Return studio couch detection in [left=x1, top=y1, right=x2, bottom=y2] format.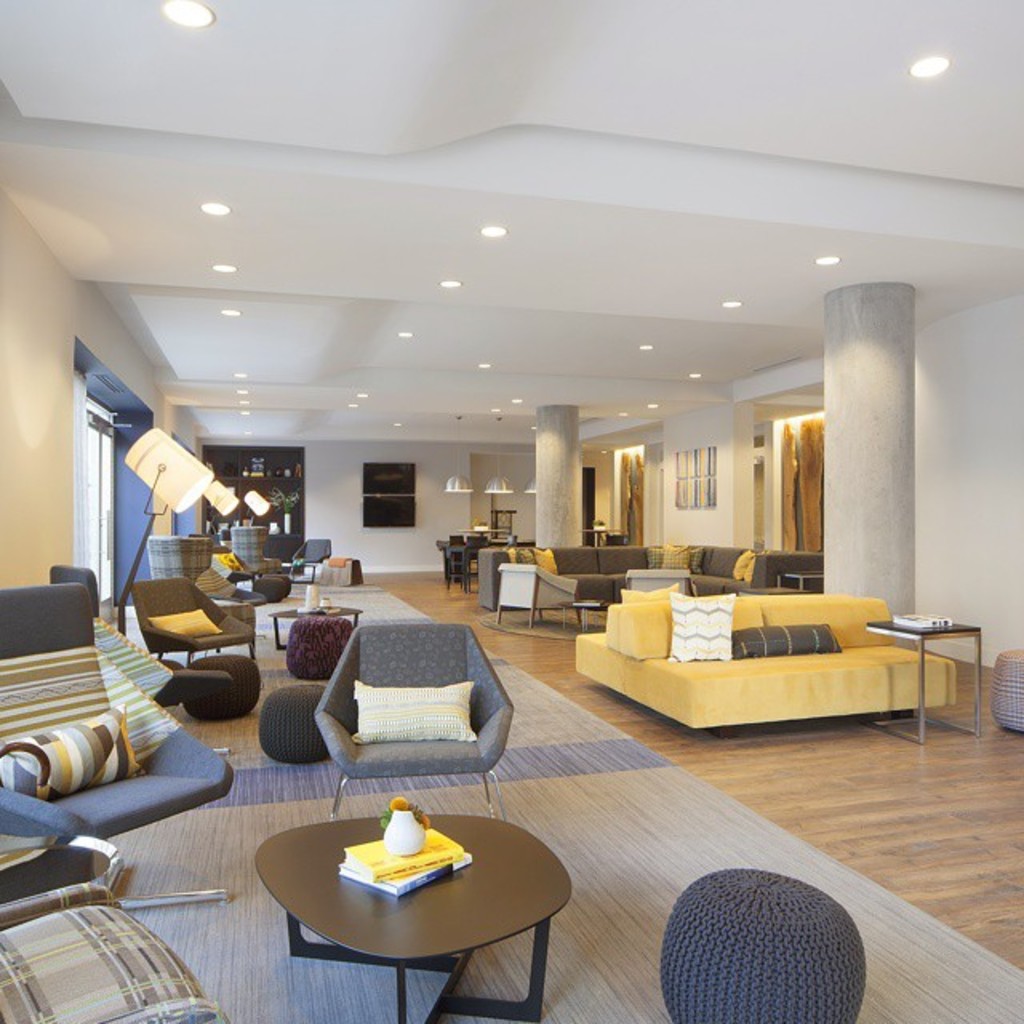
[left=528, top=544, right=819, bottom=610].
